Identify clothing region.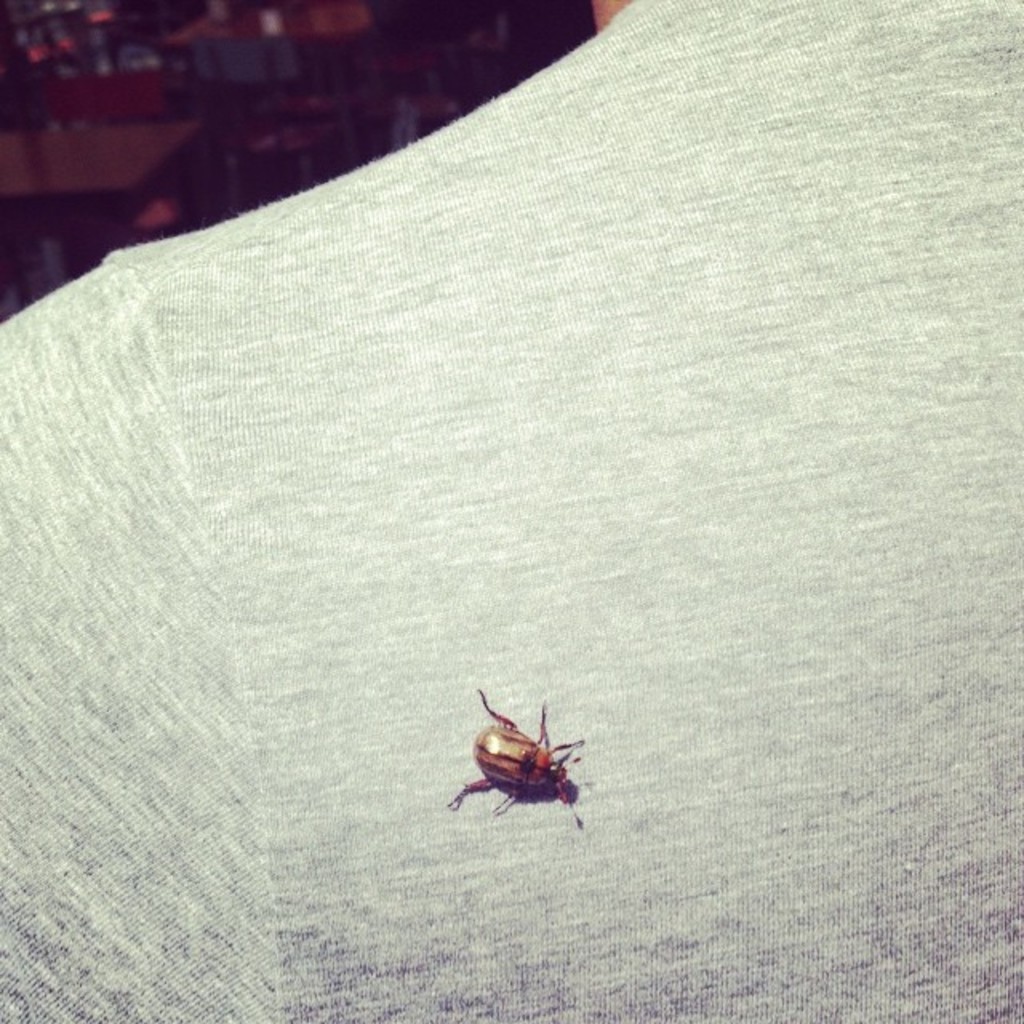
Region: left=0, top=0, right=1021, bottom=1022.
